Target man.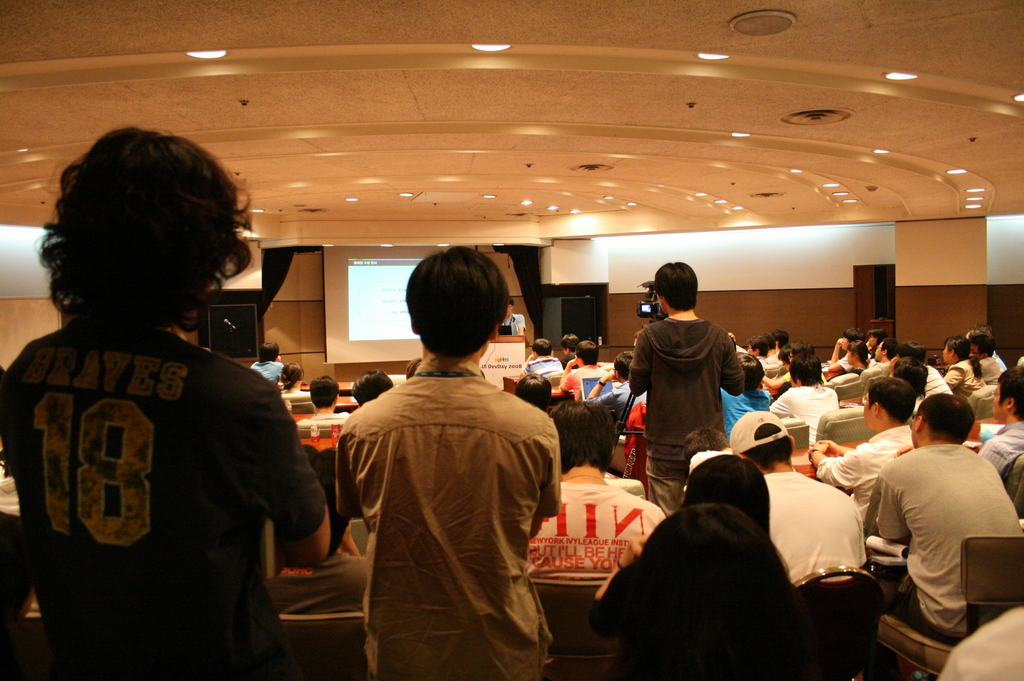
Target region: <region>322, 236, 574, 680</region>.
